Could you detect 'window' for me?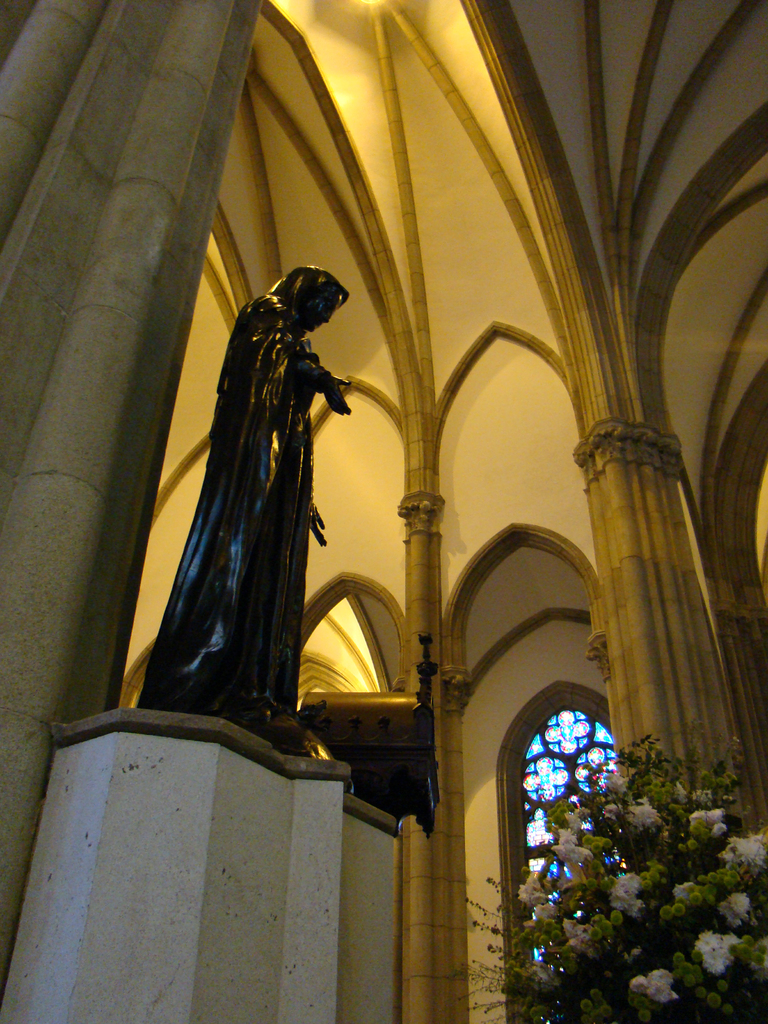
Detection result: 492 685 611 1022.
